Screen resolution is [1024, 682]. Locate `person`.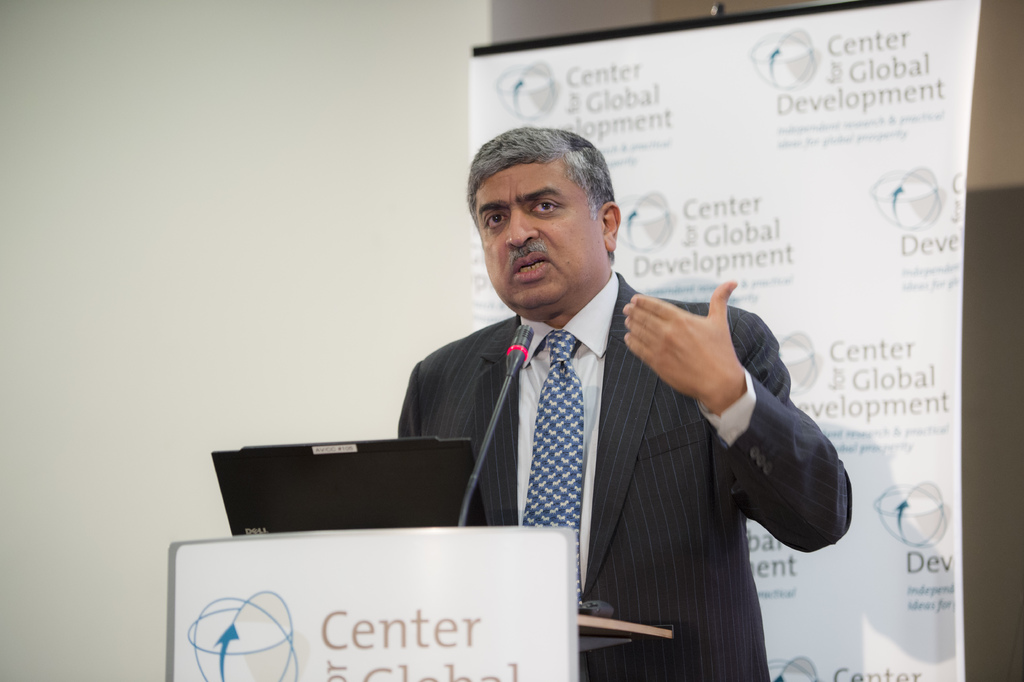
[x1=388, y1=115, x2=824, y2=628].
